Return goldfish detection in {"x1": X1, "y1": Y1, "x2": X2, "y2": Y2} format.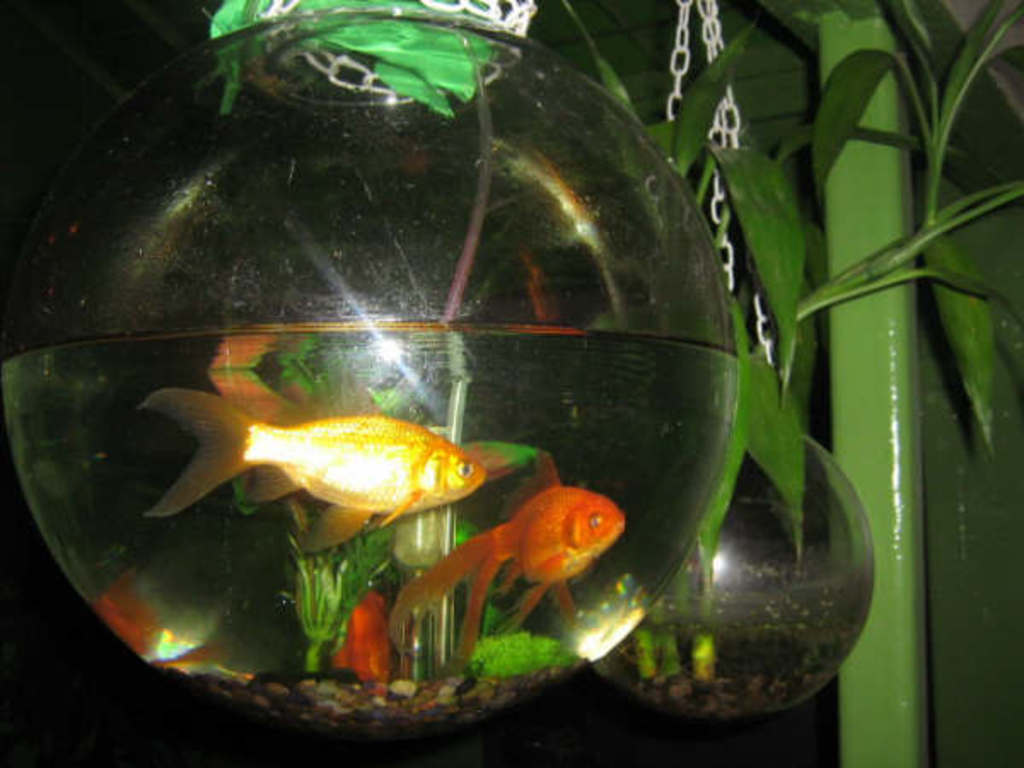
{"x1": 123, "y1": 367, "x2": 512, "y2": 558}.
